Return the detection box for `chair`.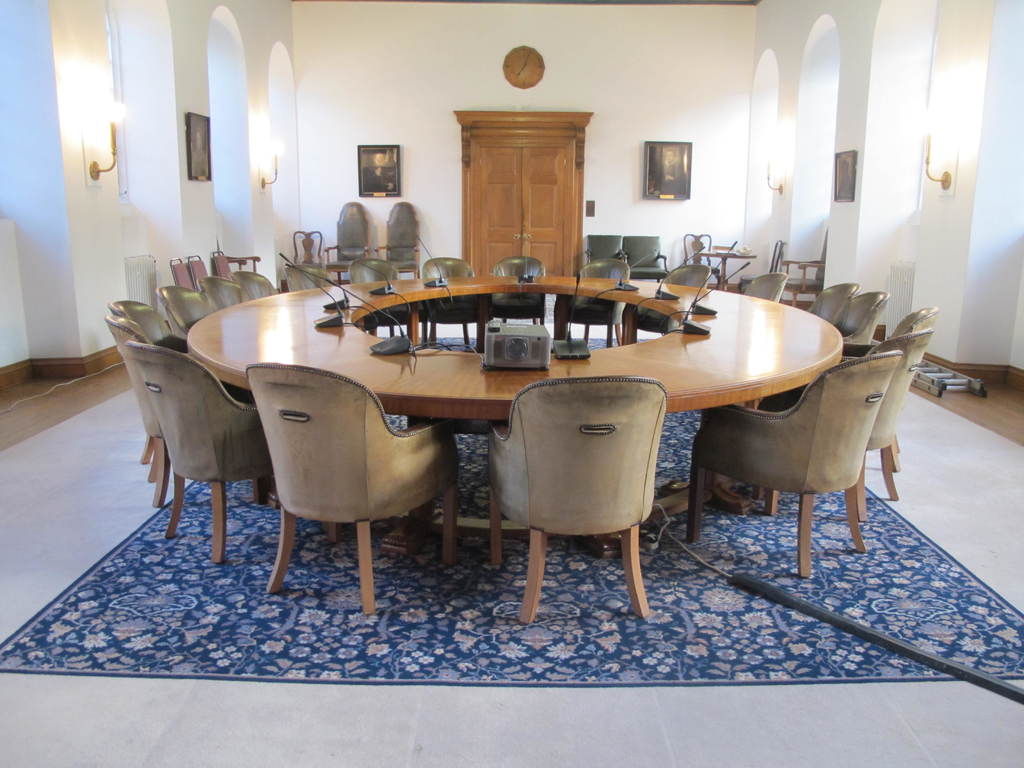
box(682, 232, 719, 291).
